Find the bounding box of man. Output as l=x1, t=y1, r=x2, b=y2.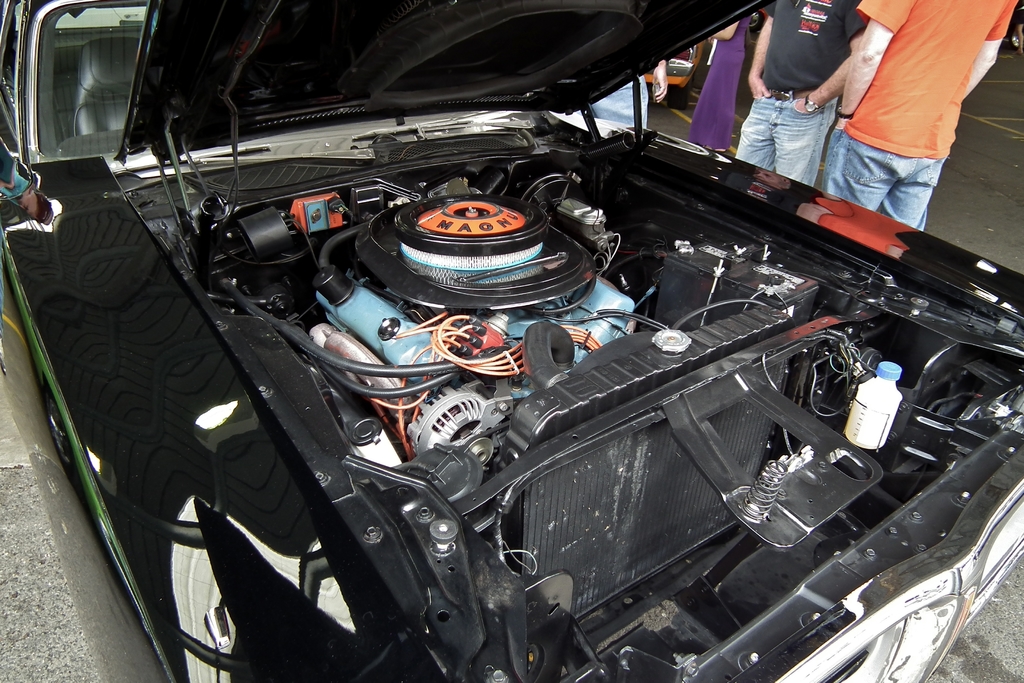
l=729, t=0, r=871, b=189.
